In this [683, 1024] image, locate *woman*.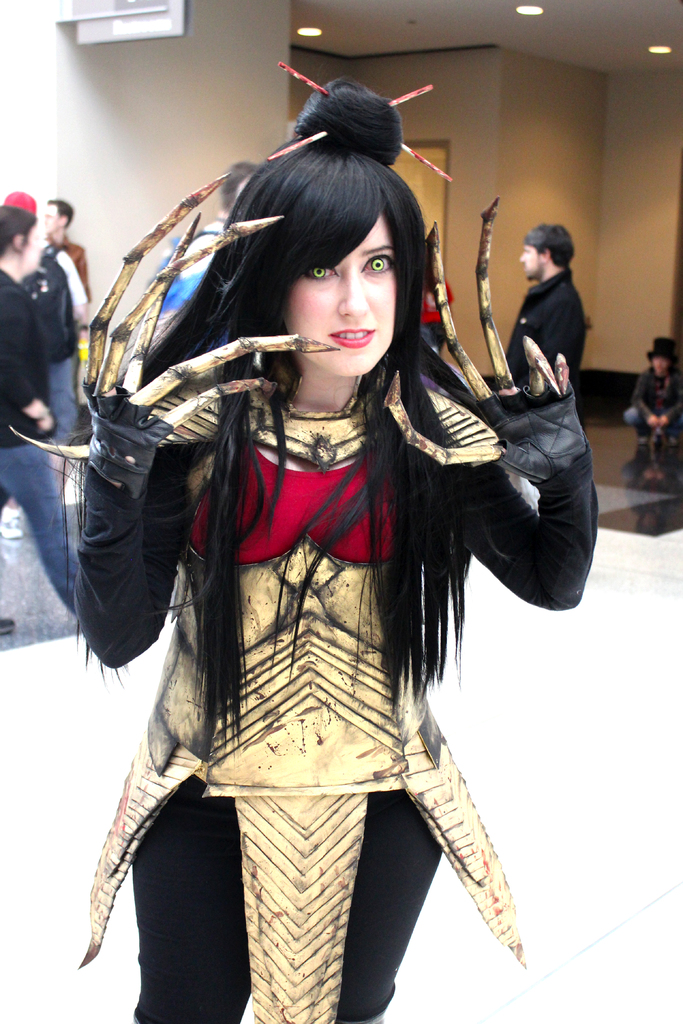
Bounding box: 65/76/575/985.
